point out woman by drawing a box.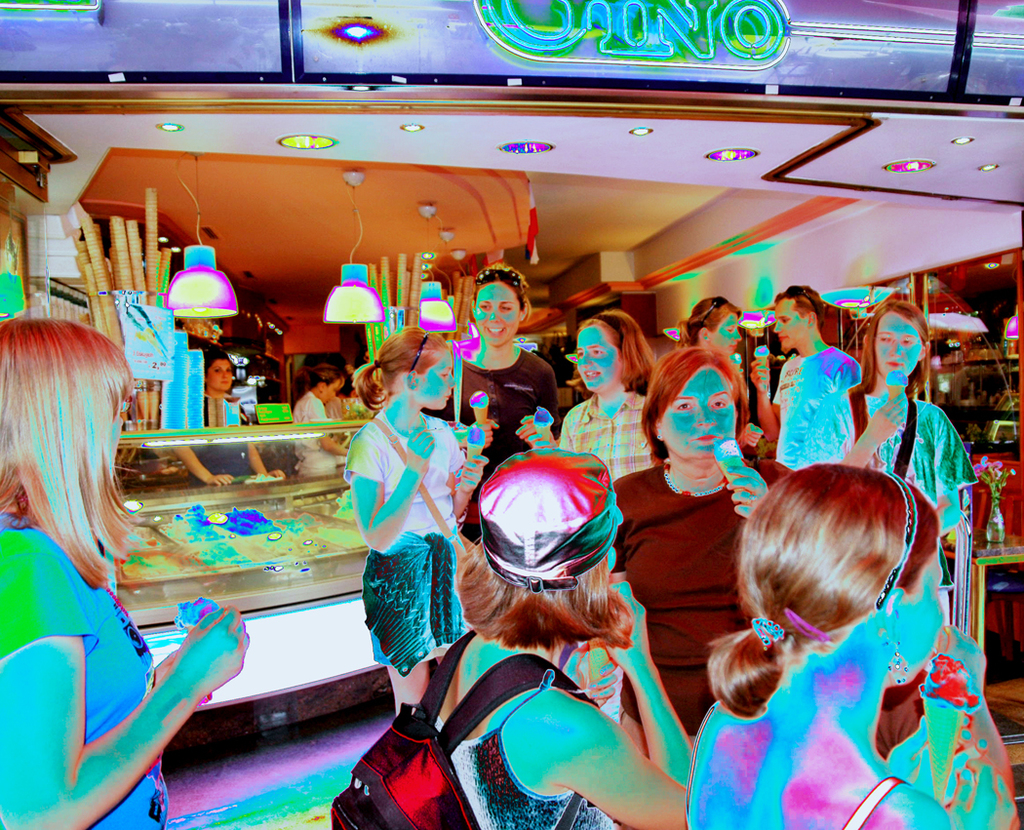
box(432, 259, 559, 461).
